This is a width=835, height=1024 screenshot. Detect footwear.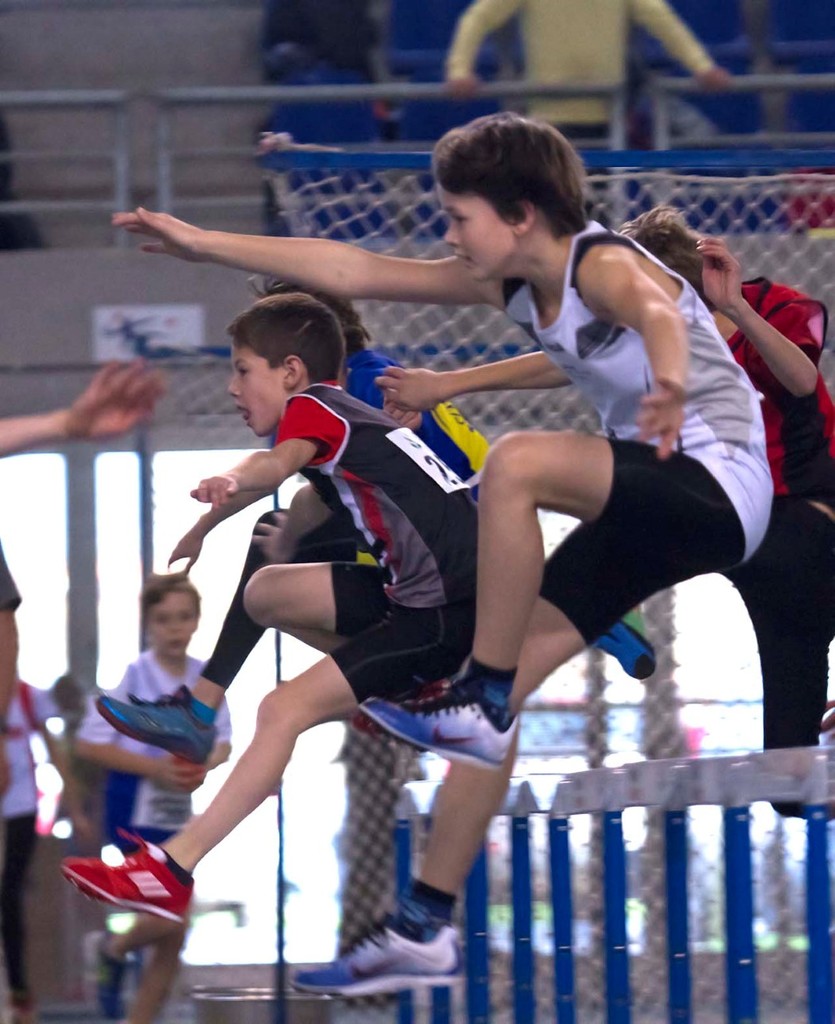
{"left": 304, "top": 911, "right": 462, "bottom": 999}.
